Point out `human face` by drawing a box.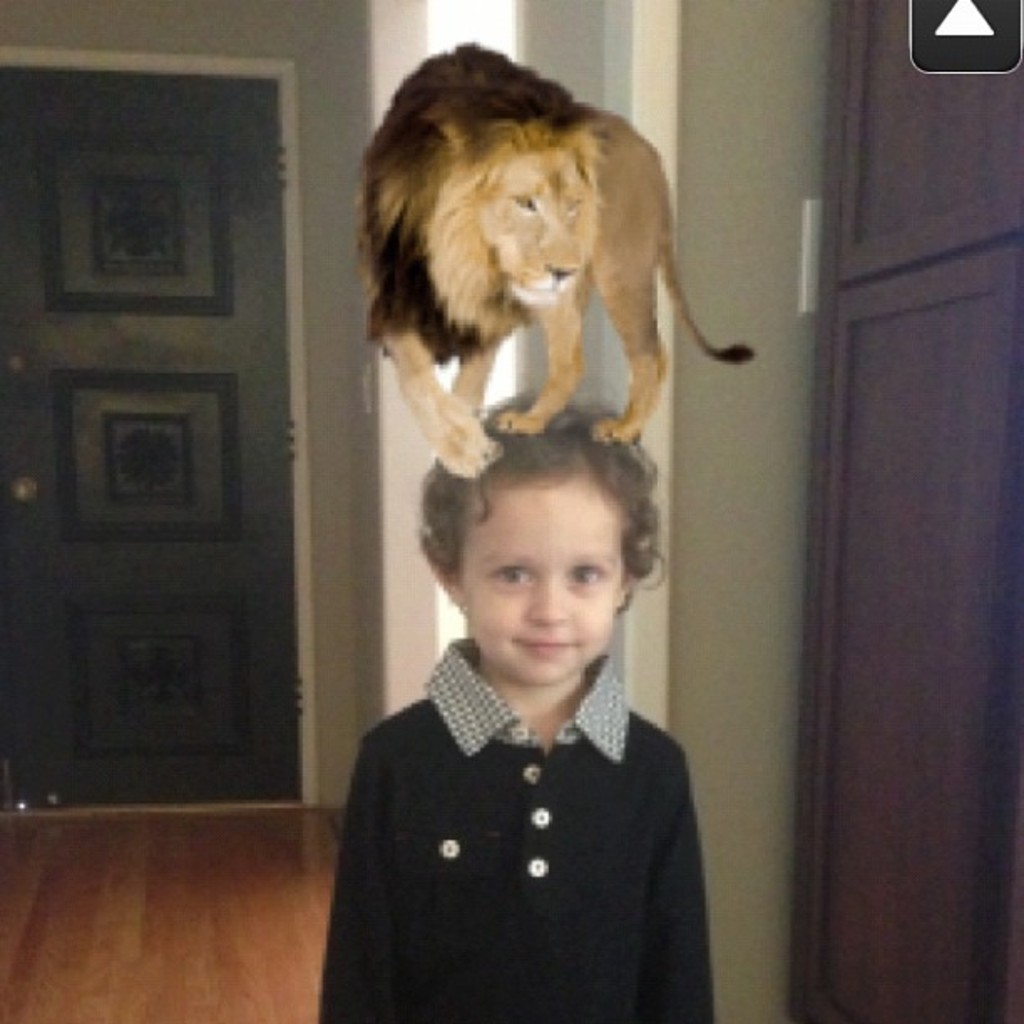
region(463, 484, 617, 686).
